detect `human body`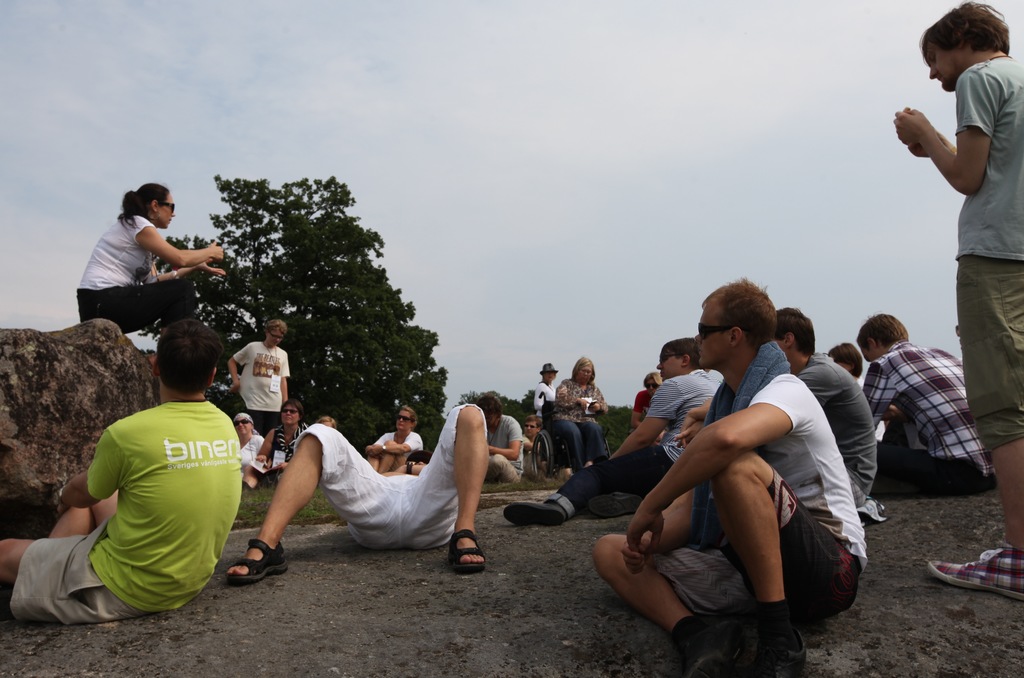
box=[624, 309, 876, 661]
